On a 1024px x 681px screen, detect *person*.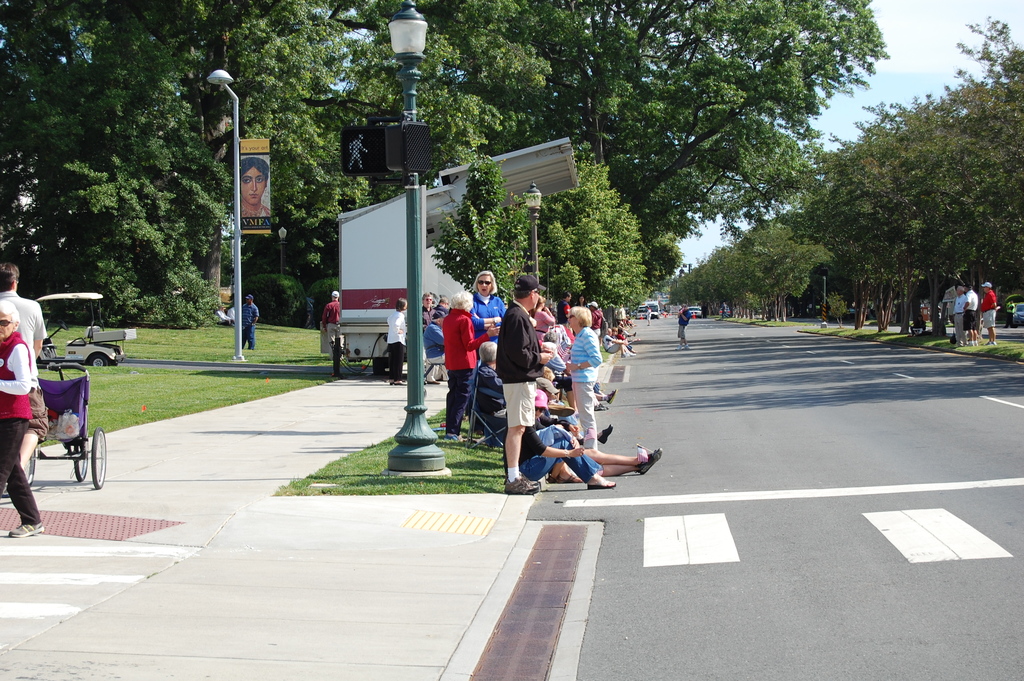
{"x1": 563, "y1": 303, "x2": 598, "y2": 452}.
